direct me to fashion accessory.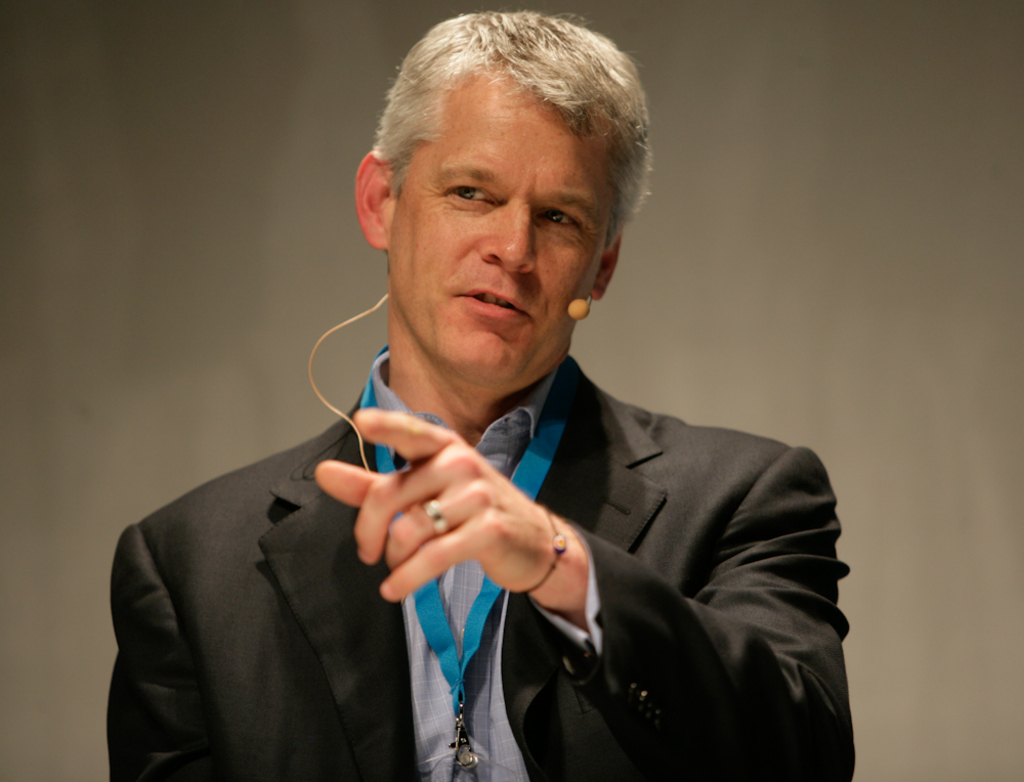
Direction: 525/511/568/596.
